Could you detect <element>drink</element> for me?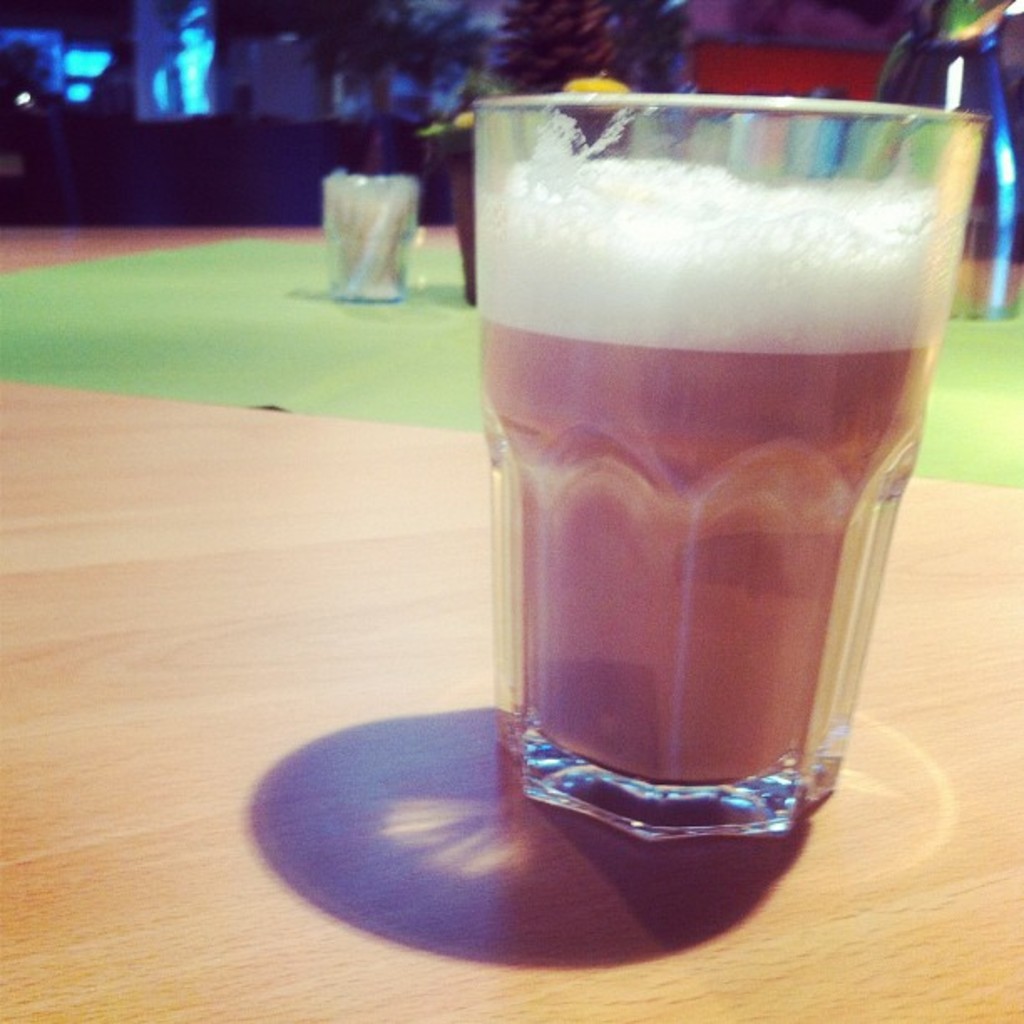
Detection result: bbox=[447, 109, 975, 857].
